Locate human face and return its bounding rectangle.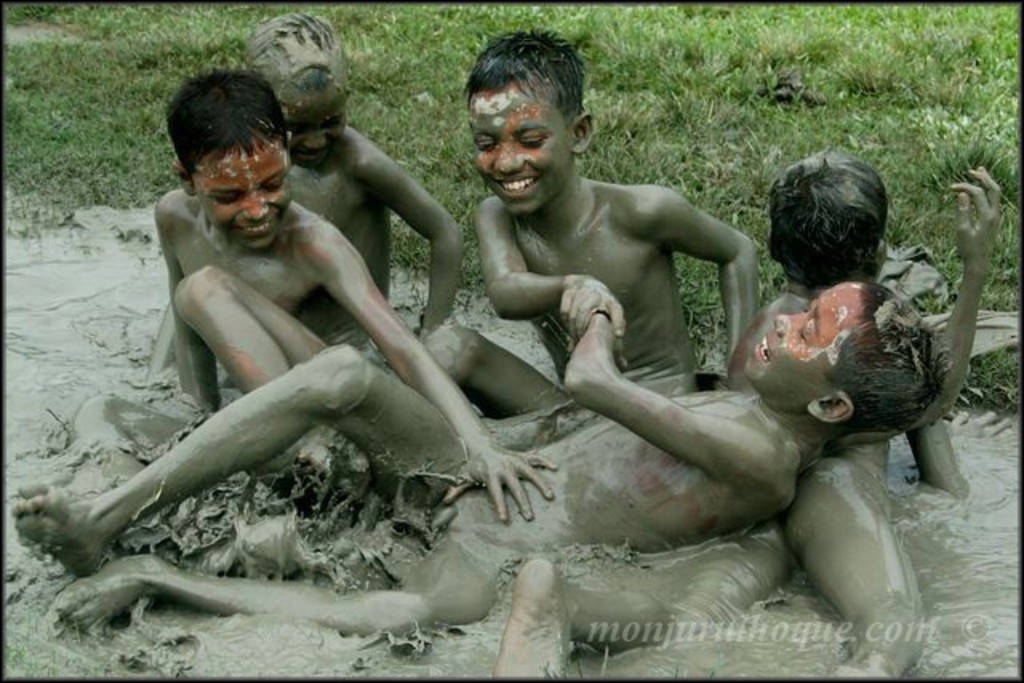
(466, 86, 573, 221).
